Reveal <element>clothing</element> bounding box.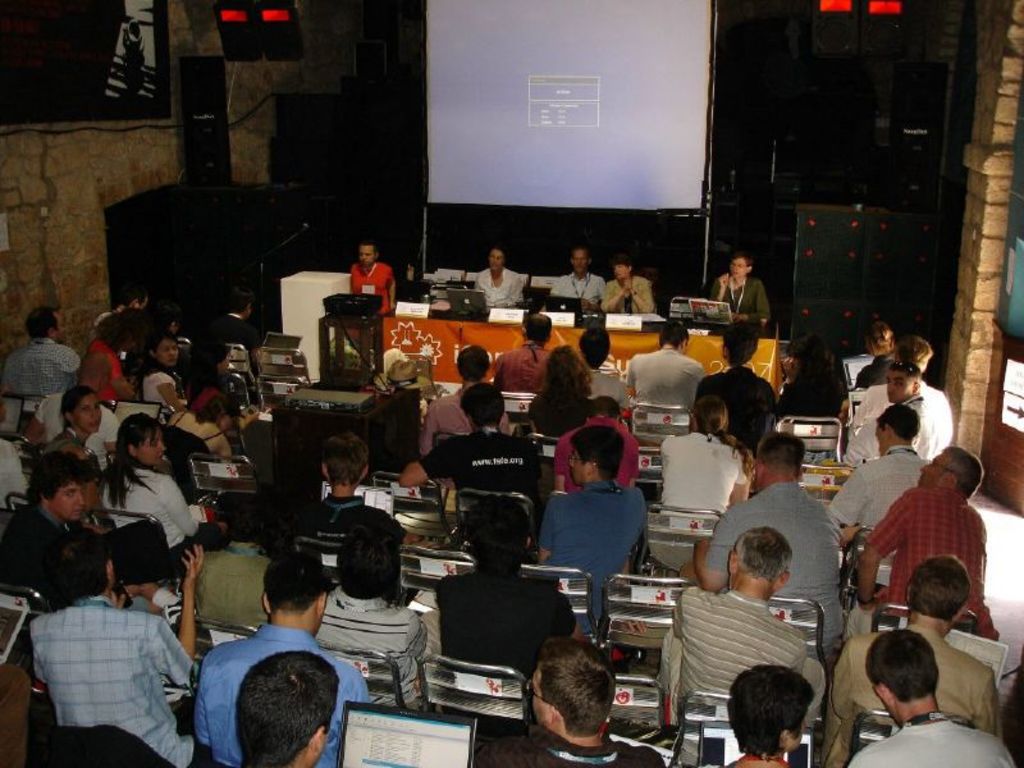
Revealed: box(710, 276, 774, 332).
